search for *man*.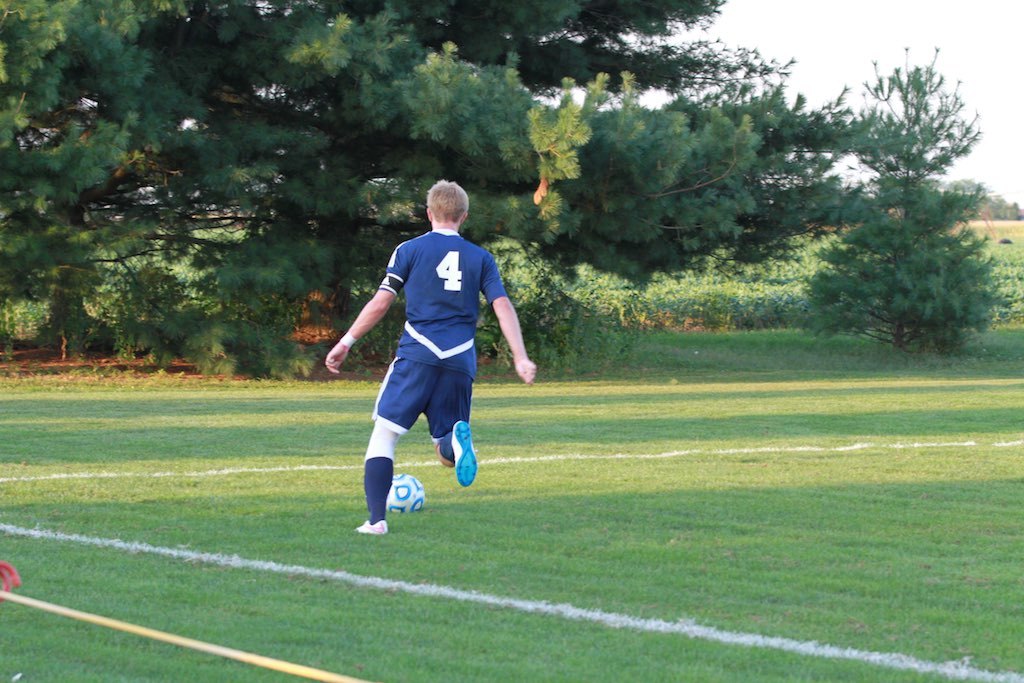
Found at [x1=327, y1=185, x2=547, y2=539].
